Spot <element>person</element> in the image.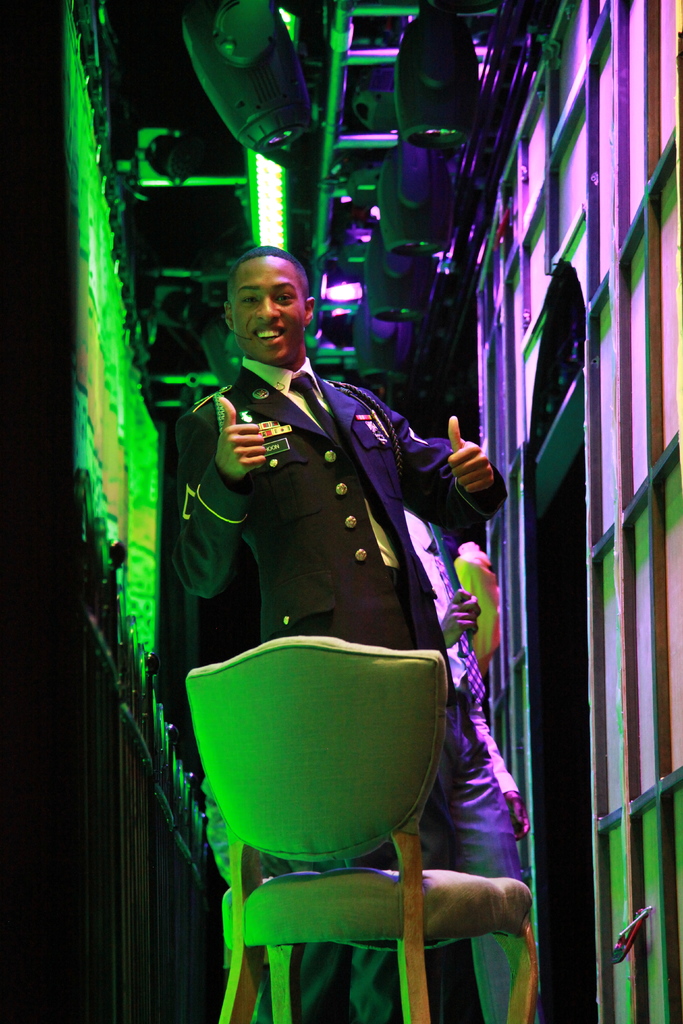
<element>person</element> found at (167,238,527,1023).
